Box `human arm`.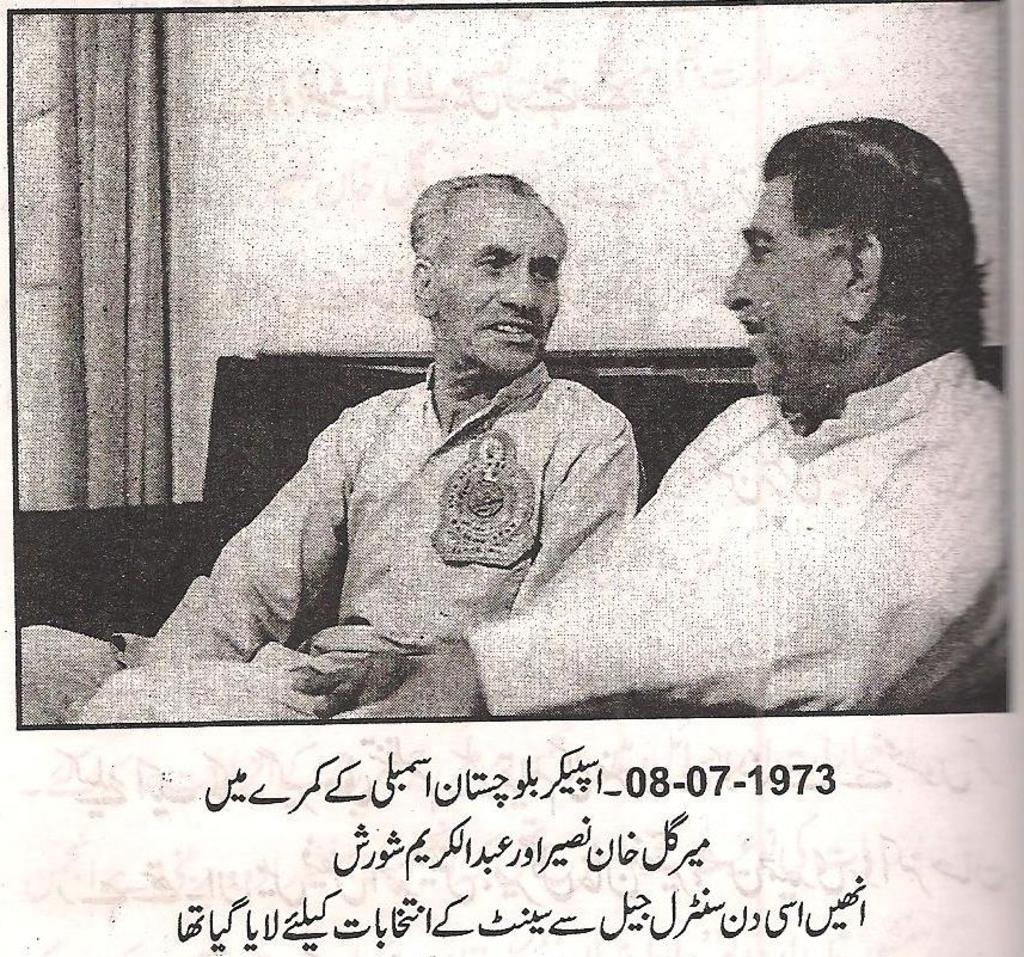
296 651 473 718.
